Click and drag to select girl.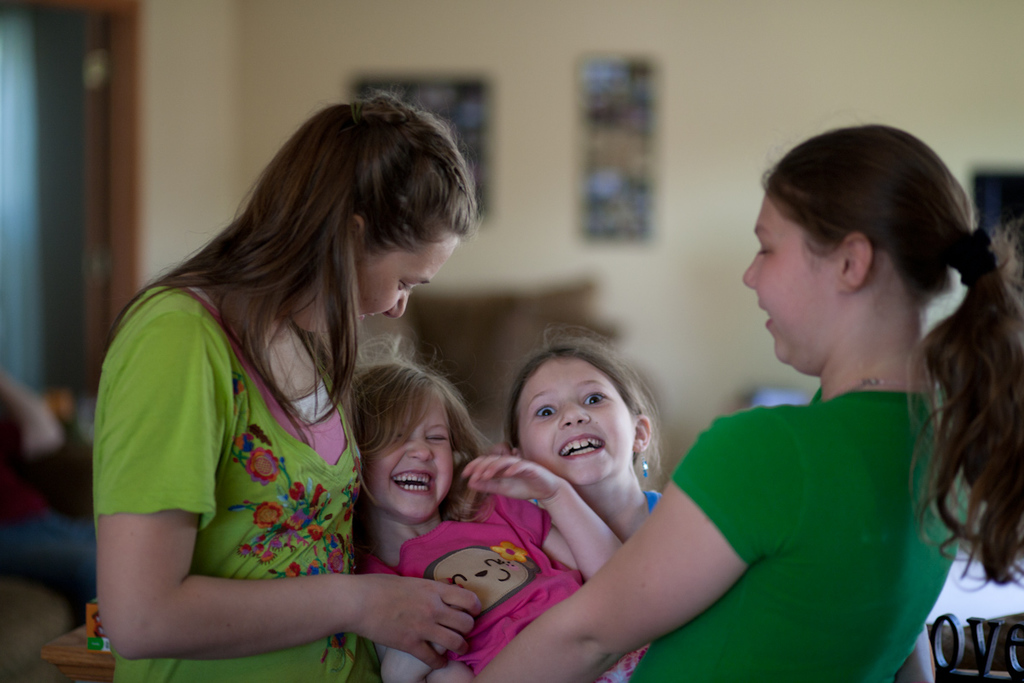
Selection: {"left": 470, "top": 121, "right": 1023, "bottom": 682}.
